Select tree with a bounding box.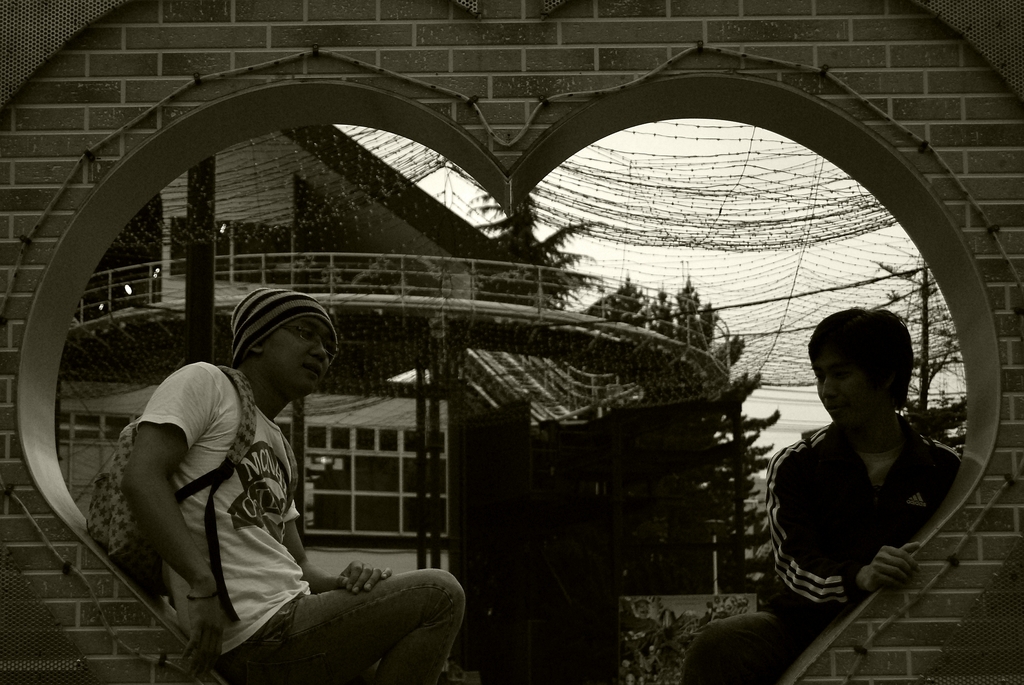
[869, 246, 968, 455].
